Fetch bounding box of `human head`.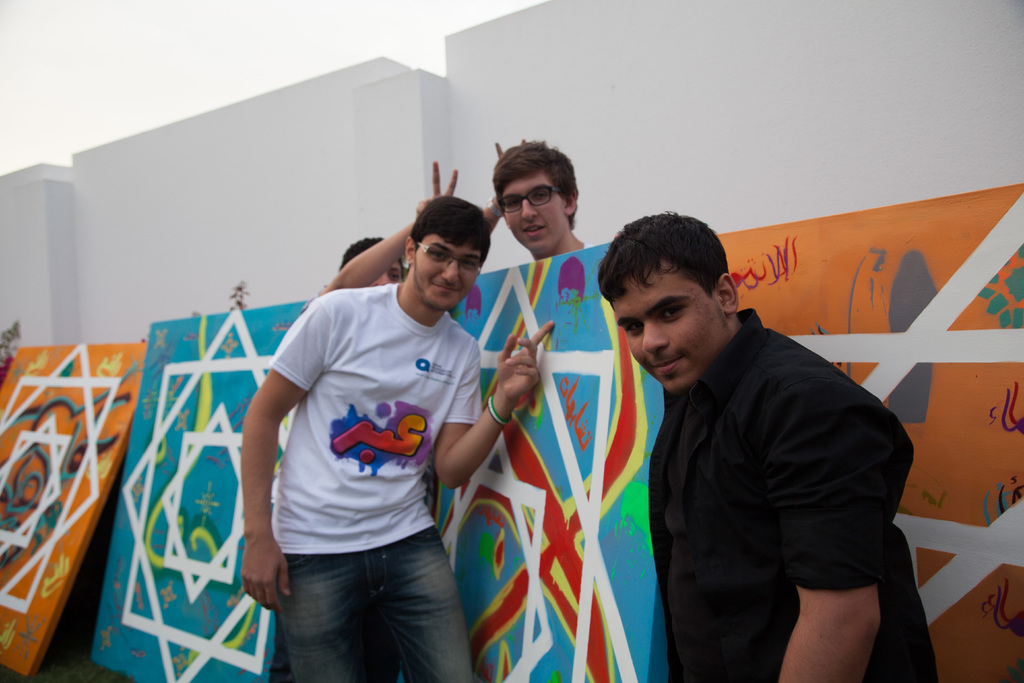
Bbox: rect(402, 195, 493, 313).
